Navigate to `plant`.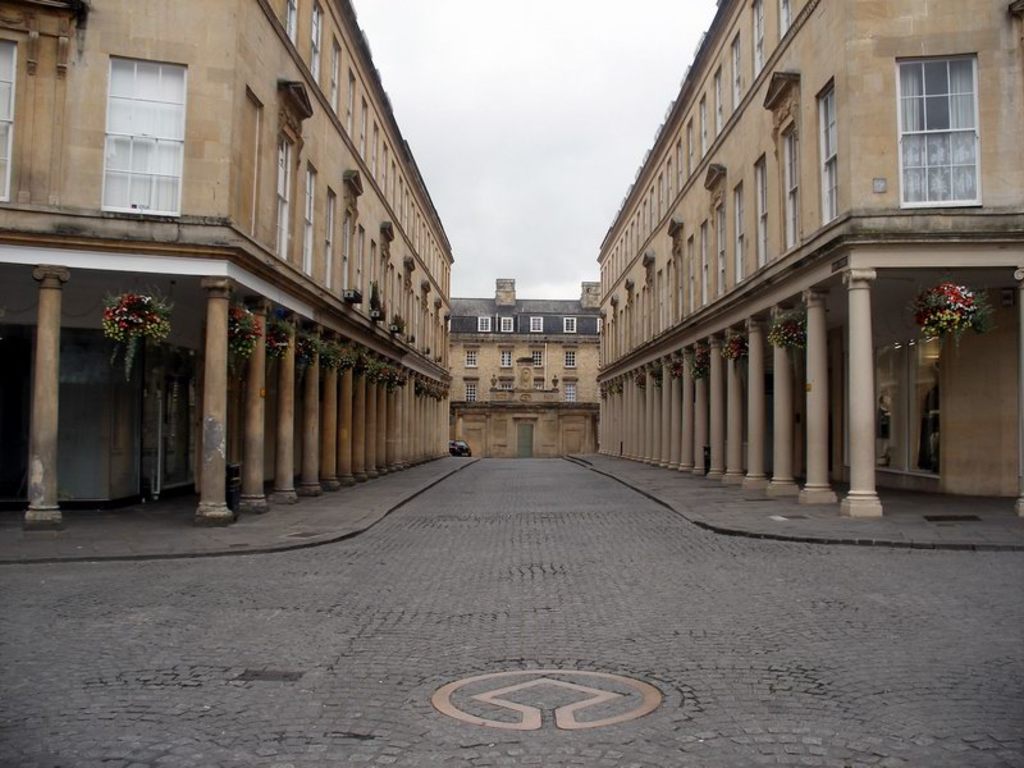
Navigation target: x1=648 y1=366 x2=663 y2=384.
